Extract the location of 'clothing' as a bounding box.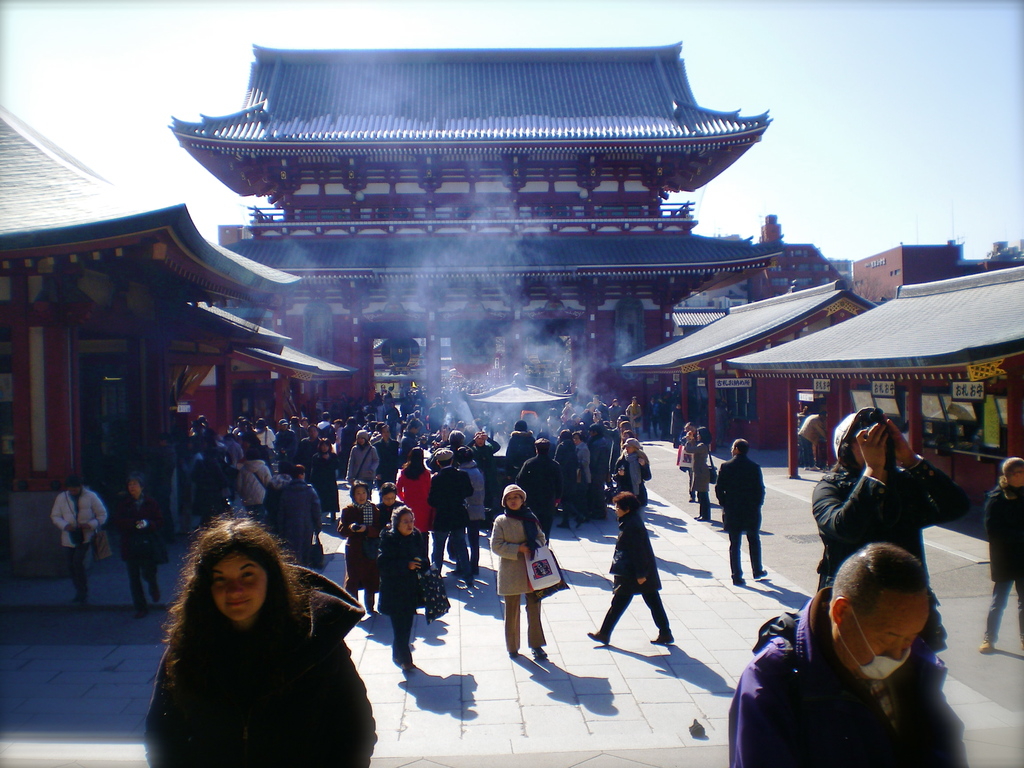
pyautogui.locateOnScreen(264, 472, 301, 515).
